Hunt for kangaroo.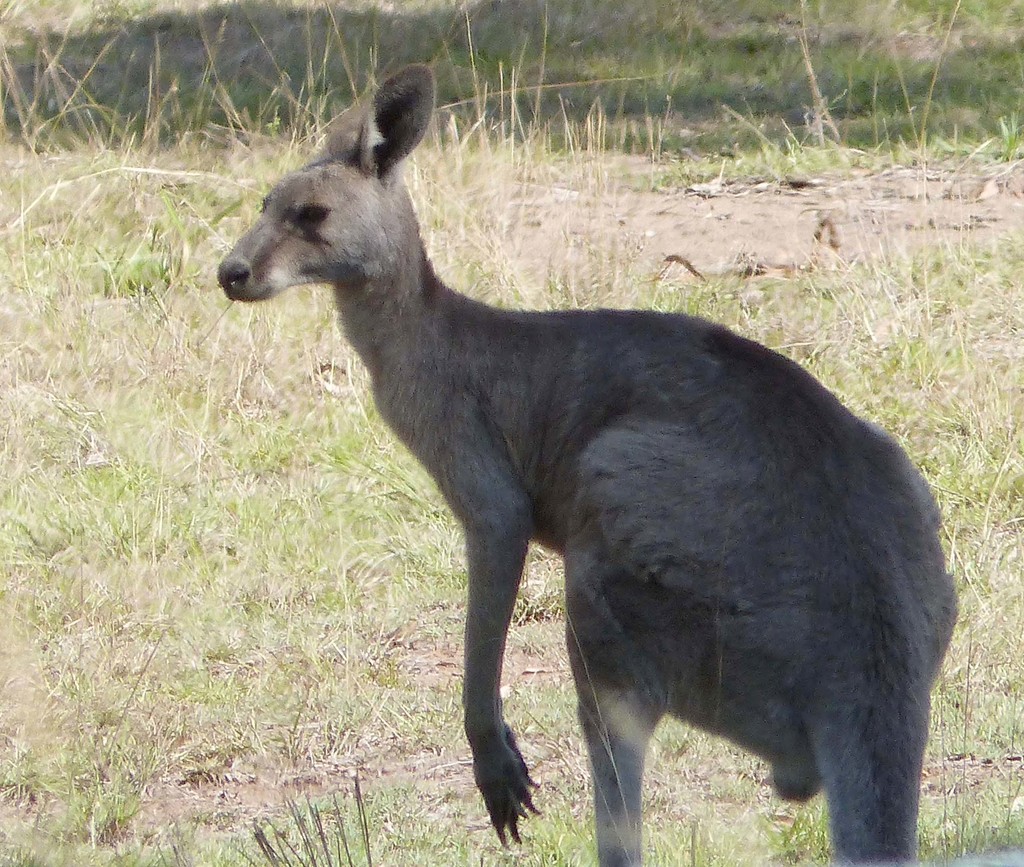
Hunted down at 213, 61, 954, 866.
